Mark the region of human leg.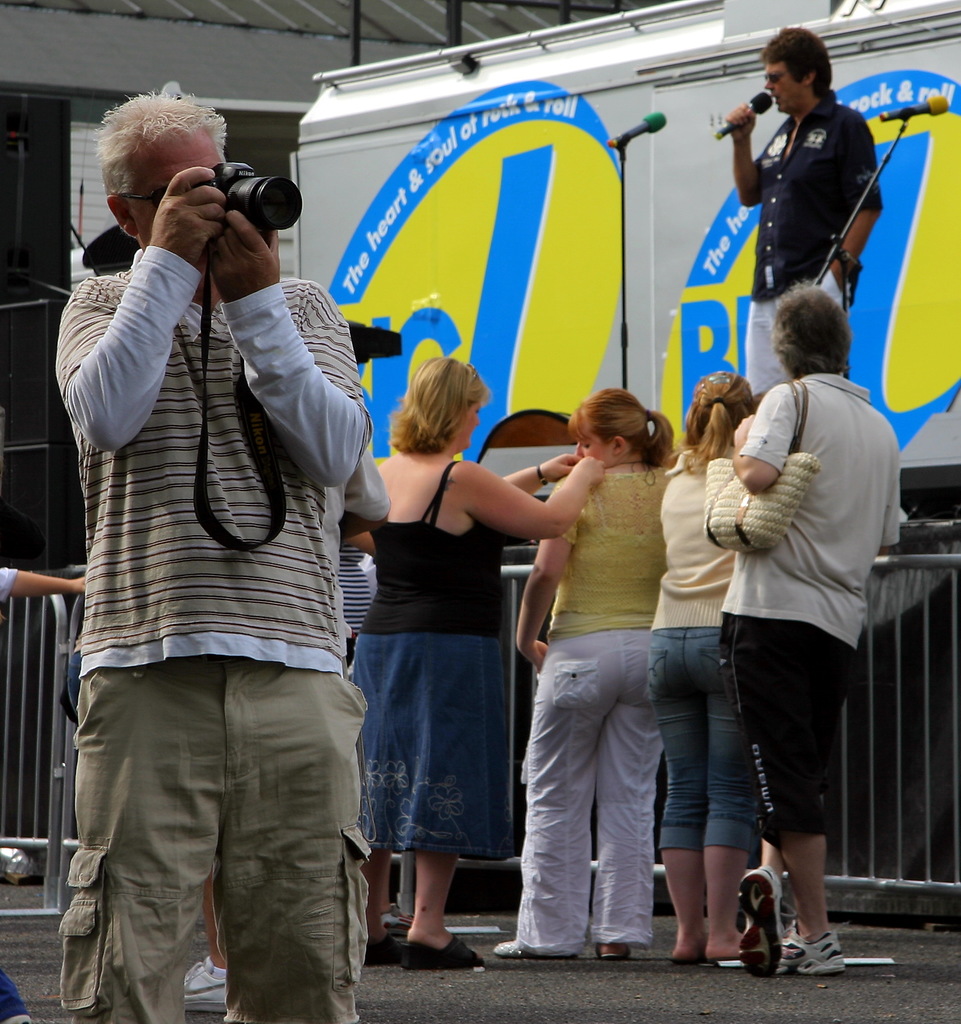
Region: {"left": 710, "top": 633, "right": 762, "bottom": 965}.
